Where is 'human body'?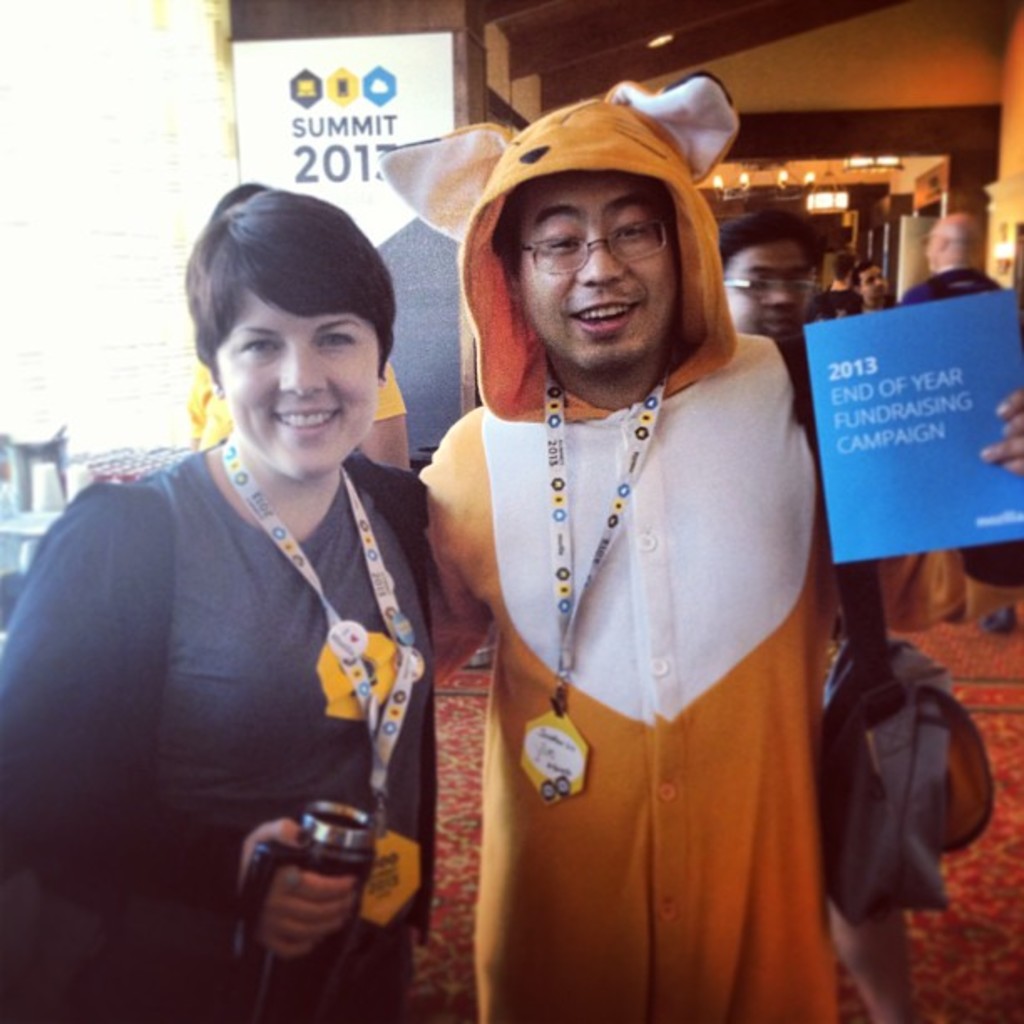
<bbox>22, 216, 480, 1004</bbox>.
